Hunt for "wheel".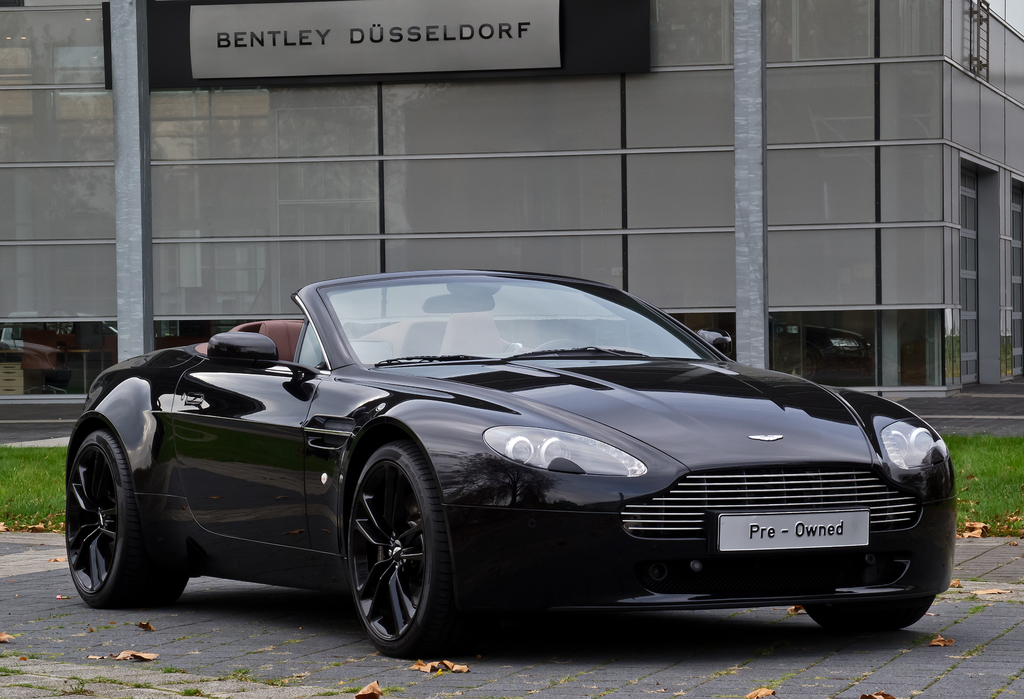
Hunted down at {"x1": 534, "y1": 338, "x2": 589, "y2": 352}.
